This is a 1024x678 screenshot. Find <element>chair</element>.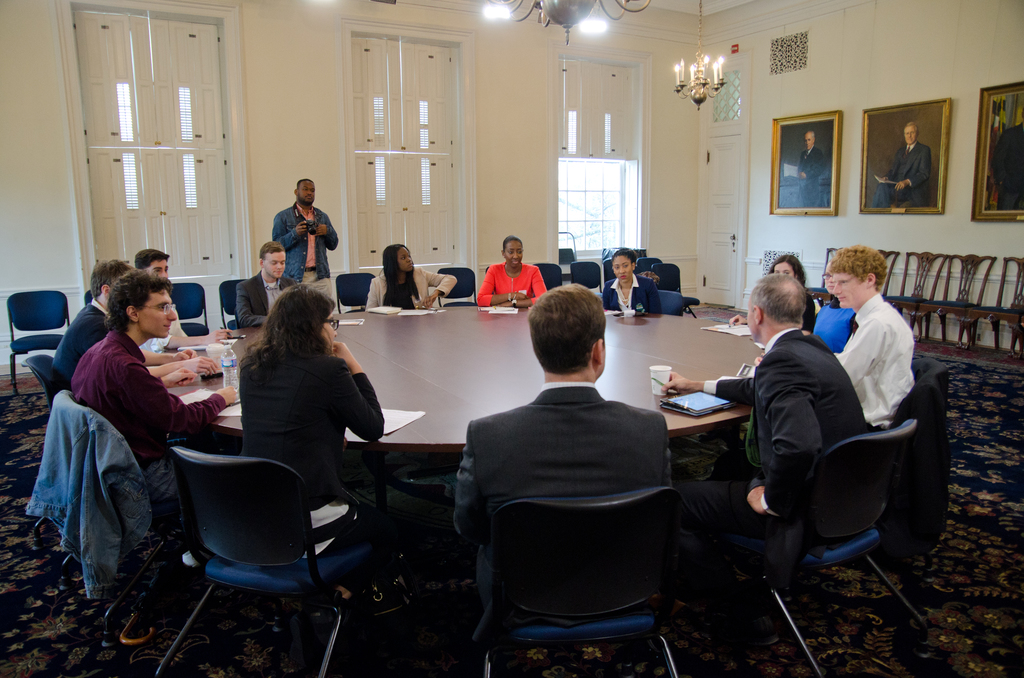
Bounding box: region(5, 291, 75, 398).
